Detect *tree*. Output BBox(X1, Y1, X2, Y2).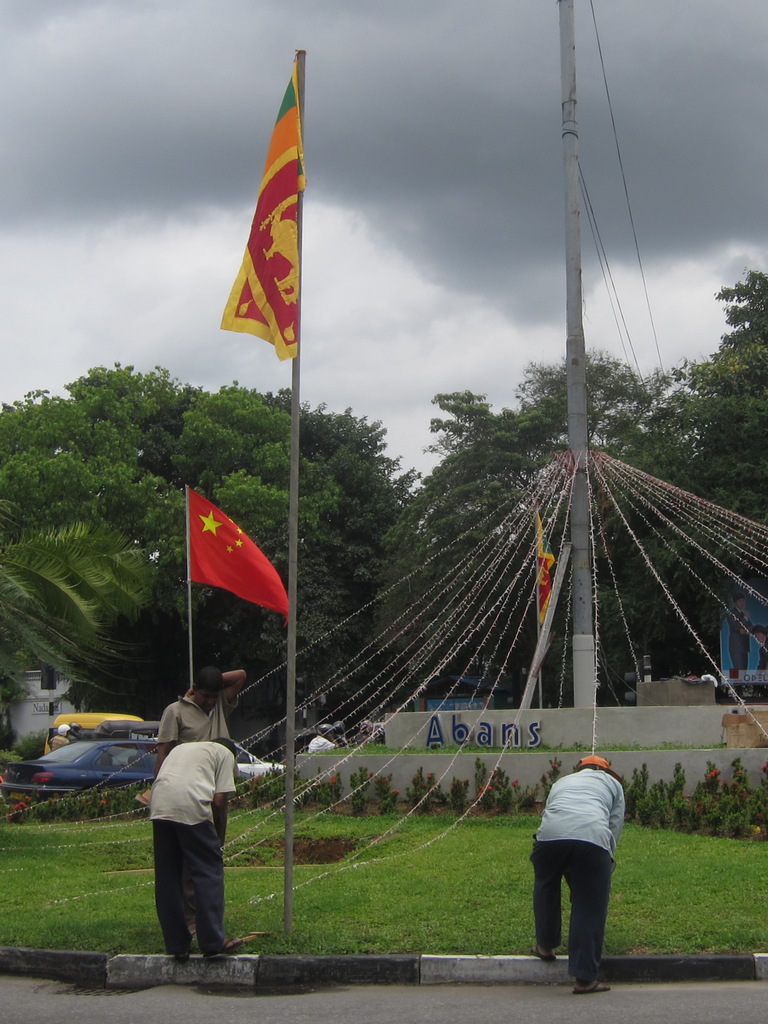
BBox(368, 335, 646, 723).
